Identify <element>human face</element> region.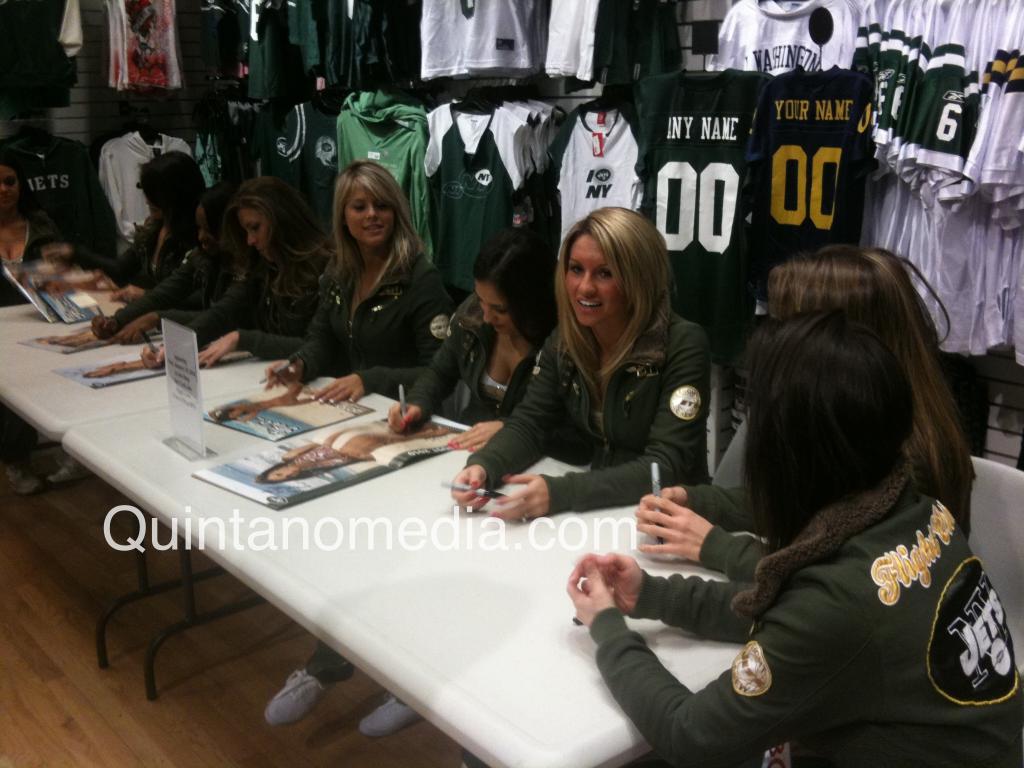
Region: locate(2, 166, 19, 207).
